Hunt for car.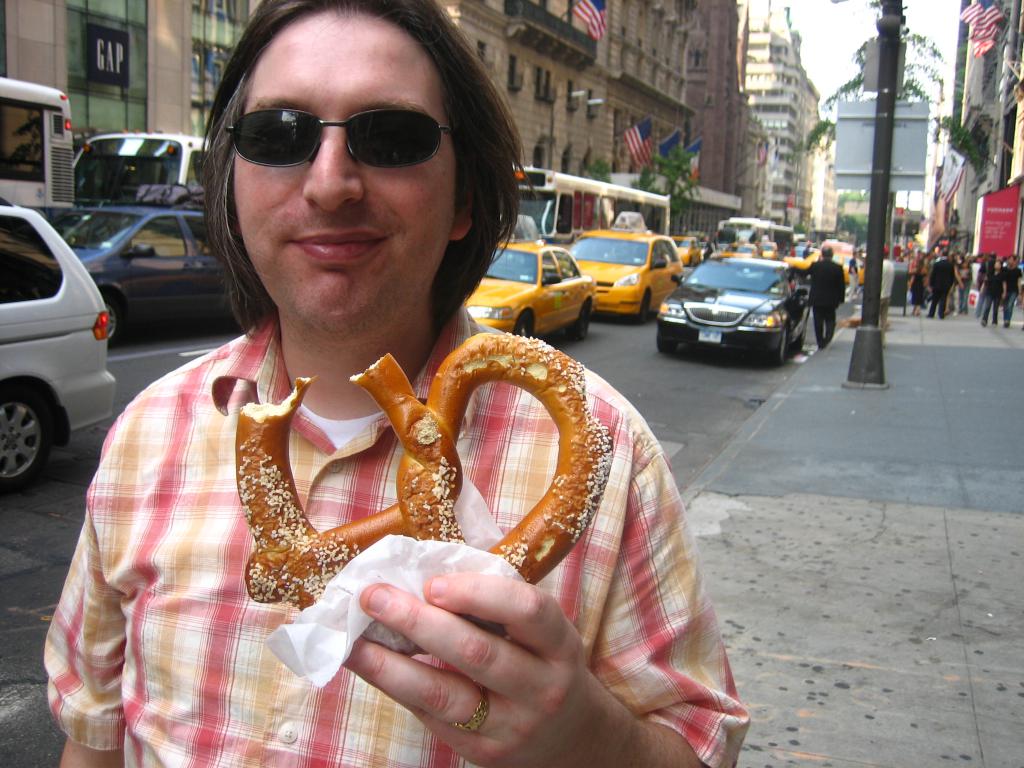
Hunted down at bbox(465, 236, 602, 344).
